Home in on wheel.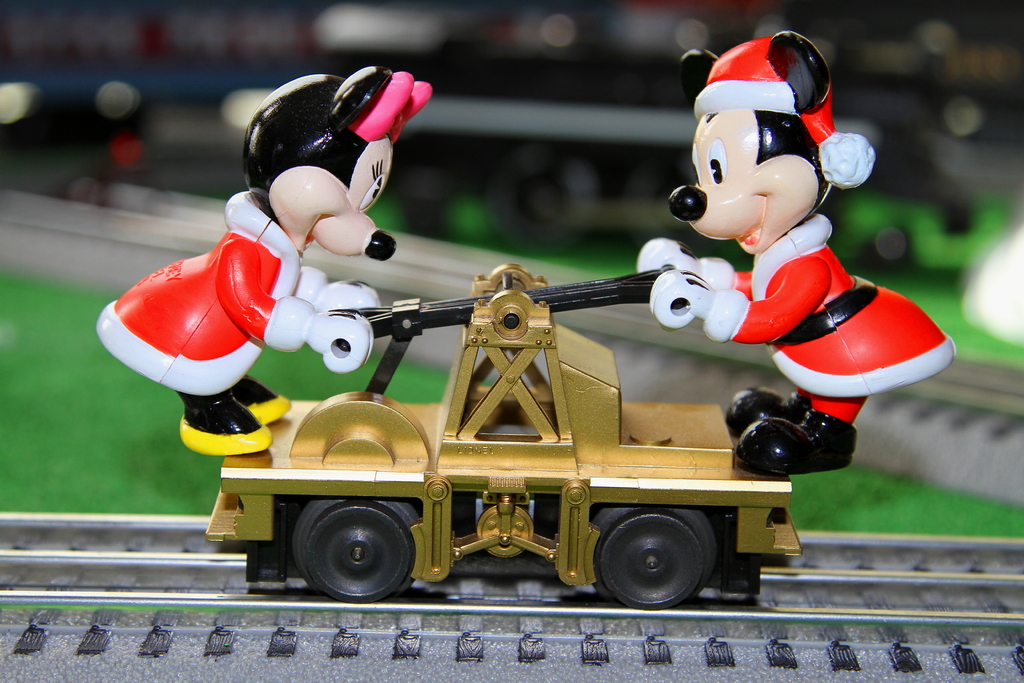
Homed in at left=591, top=507, right=722, bottom=611.
